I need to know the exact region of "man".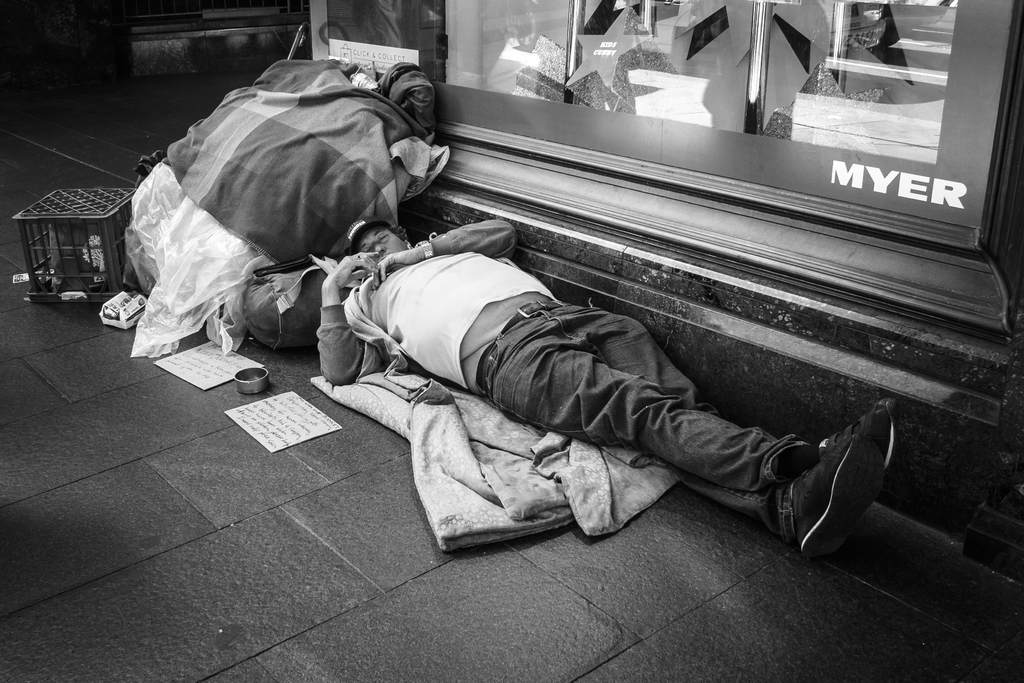
Region: pyautogui.locateOnScreen(280, 228, 867, 566).
